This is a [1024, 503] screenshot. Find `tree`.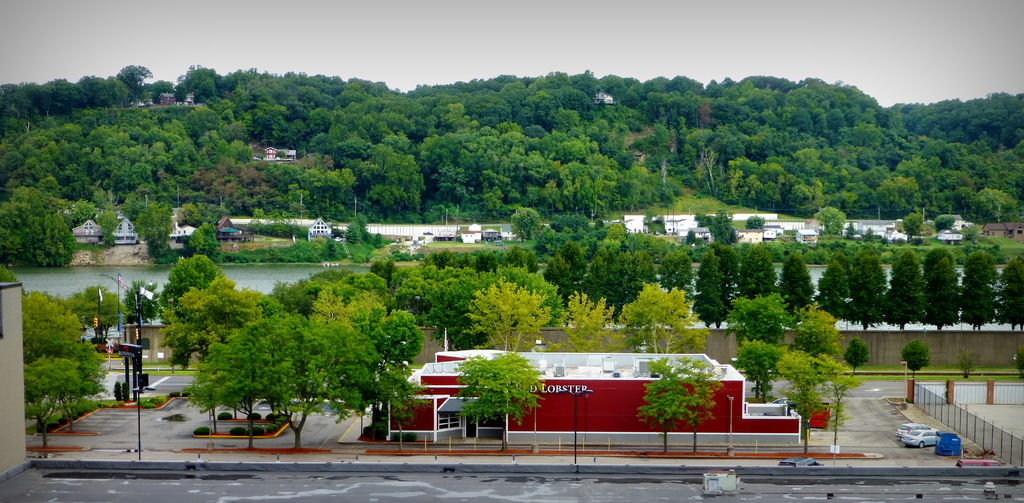
Bounding box: [left=845, top=105, right=891, bottom=158].
